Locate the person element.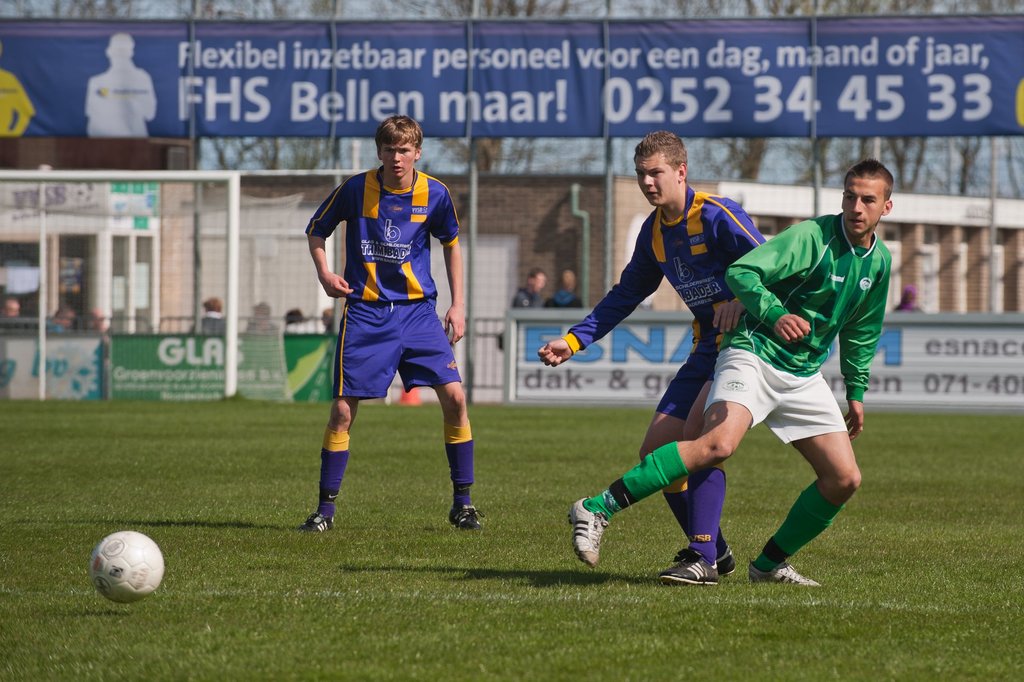
Element bbox: bbox=[540, 133, 767, 583].
